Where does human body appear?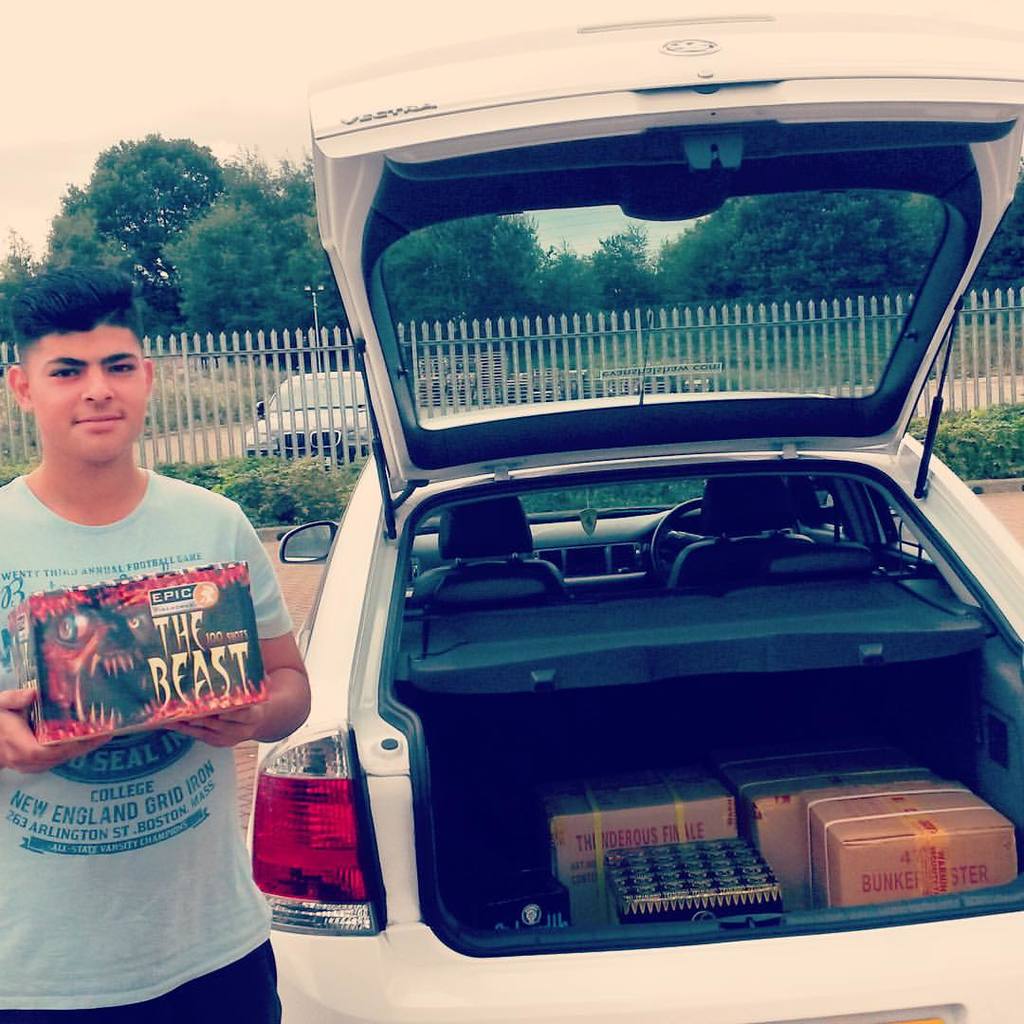
Appears at (0, 265, 308, 1023).
